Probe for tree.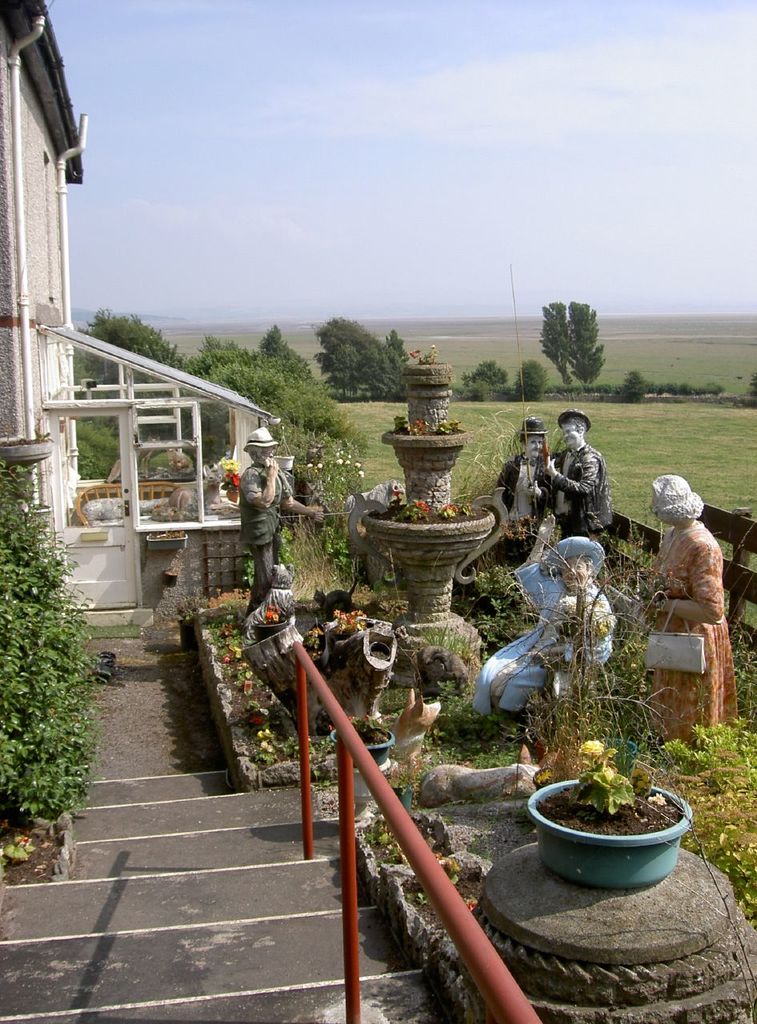
Probe result: detection(536, 288, 611, 388).
